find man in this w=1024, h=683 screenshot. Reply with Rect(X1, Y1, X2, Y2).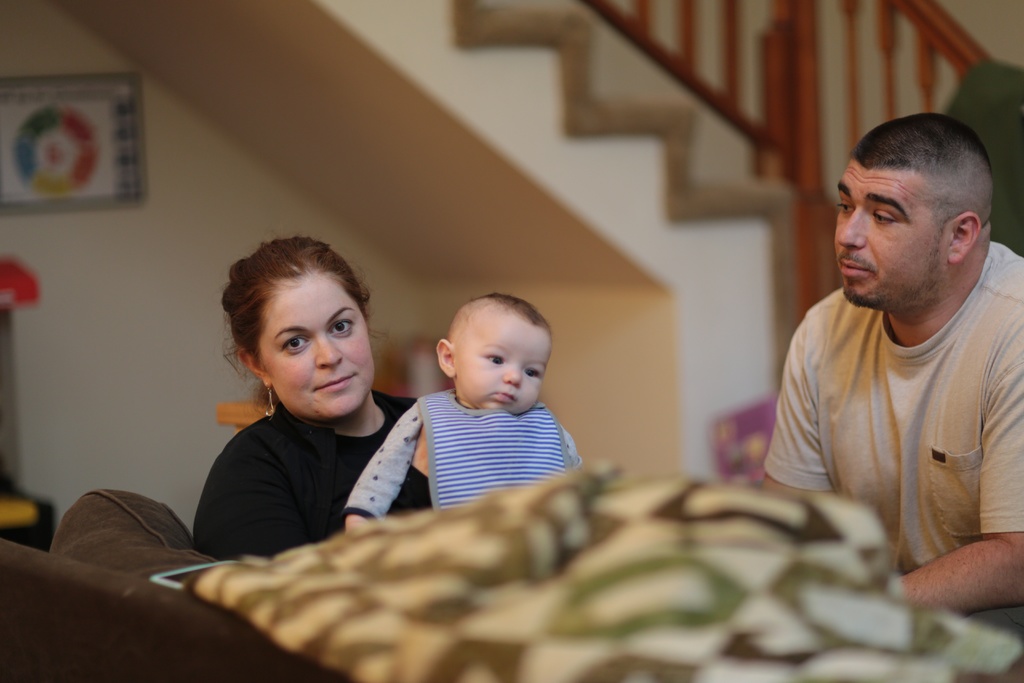
Rect(759, 103, 1023, 597).
